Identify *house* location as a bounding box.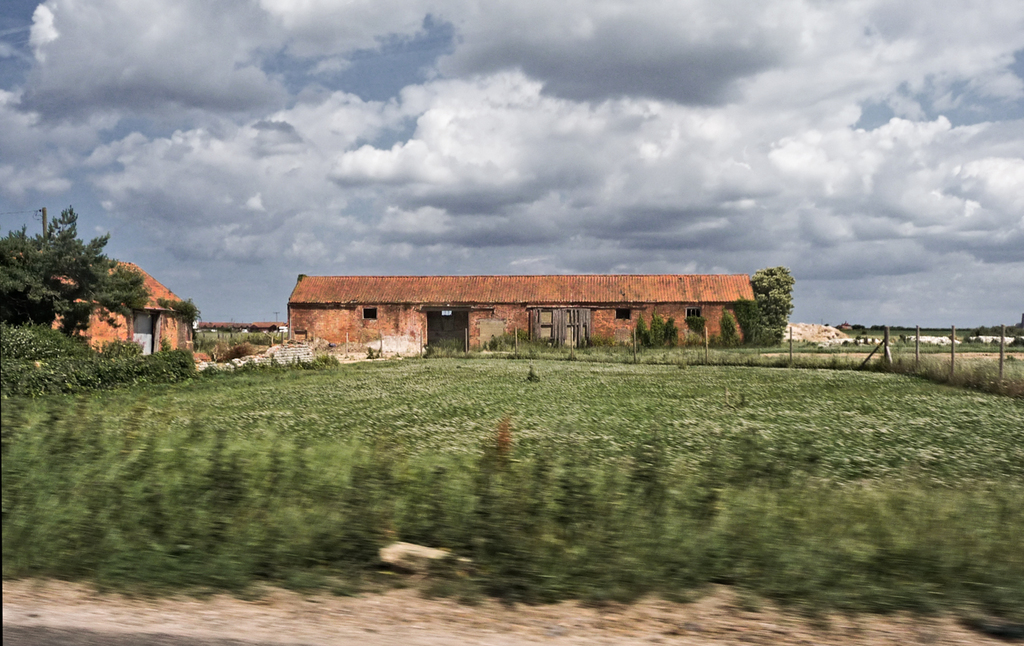
bbox=(363, 257, 742, 365).
